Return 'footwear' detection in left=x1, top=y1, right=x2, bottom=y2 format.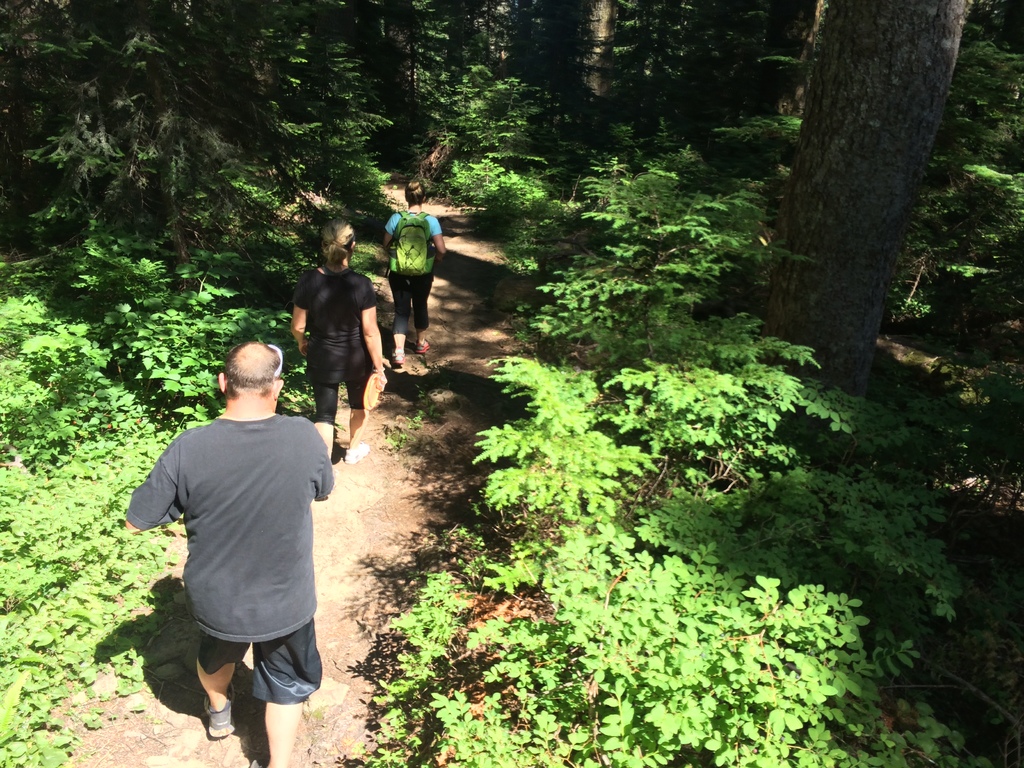
left=419, top=341, right=429, bottom=355.
